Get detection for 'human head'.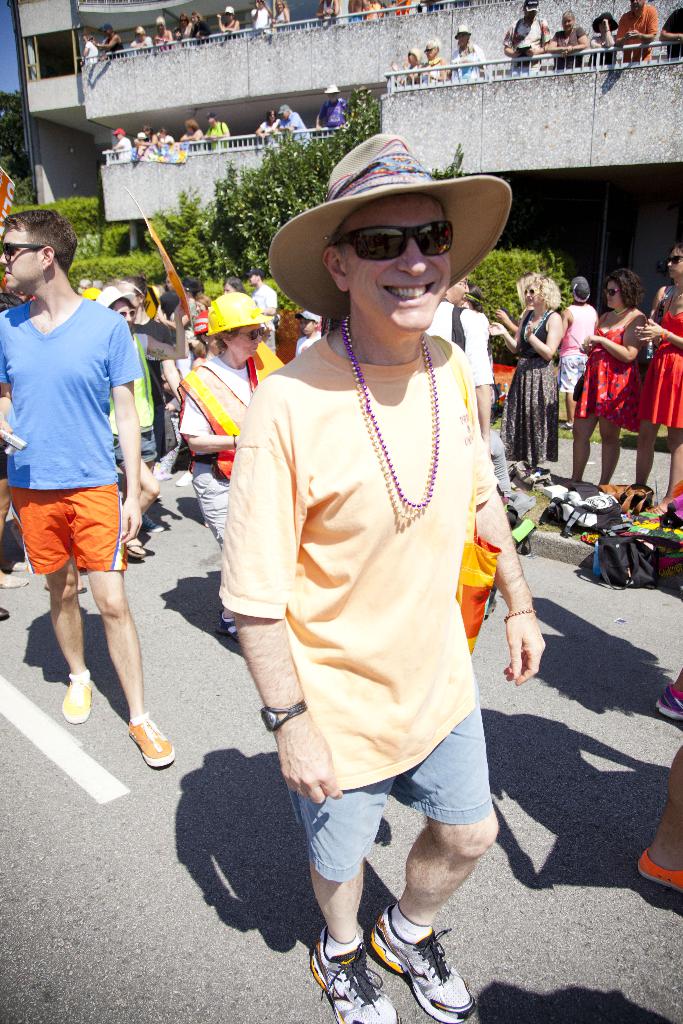
Detection: <bbox>561, 14, 572, 31</bbox>.
